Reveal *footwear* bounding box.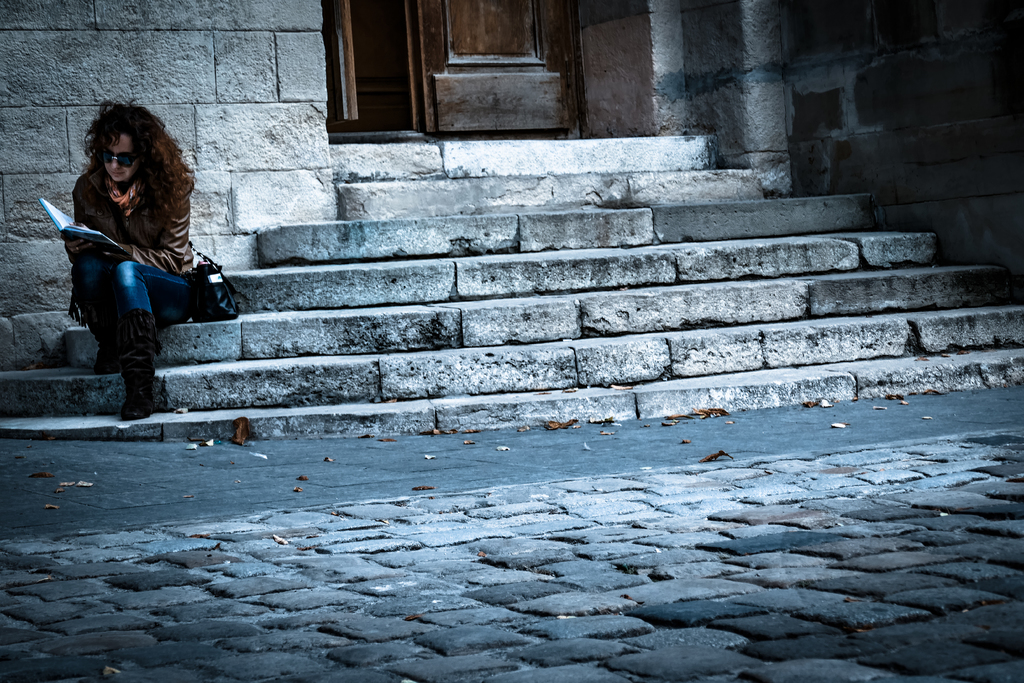
Revealed: x1=97 y1=309 x2=123 y2=372.
